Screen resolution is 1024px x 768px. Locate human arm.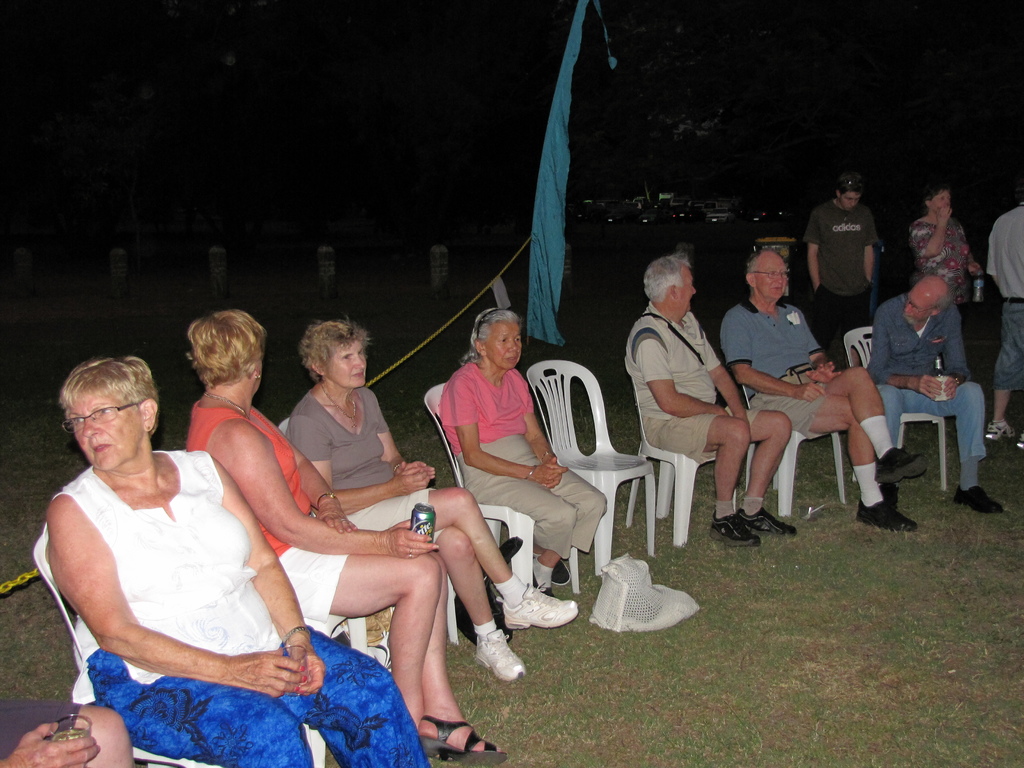
934:291:970:392.
